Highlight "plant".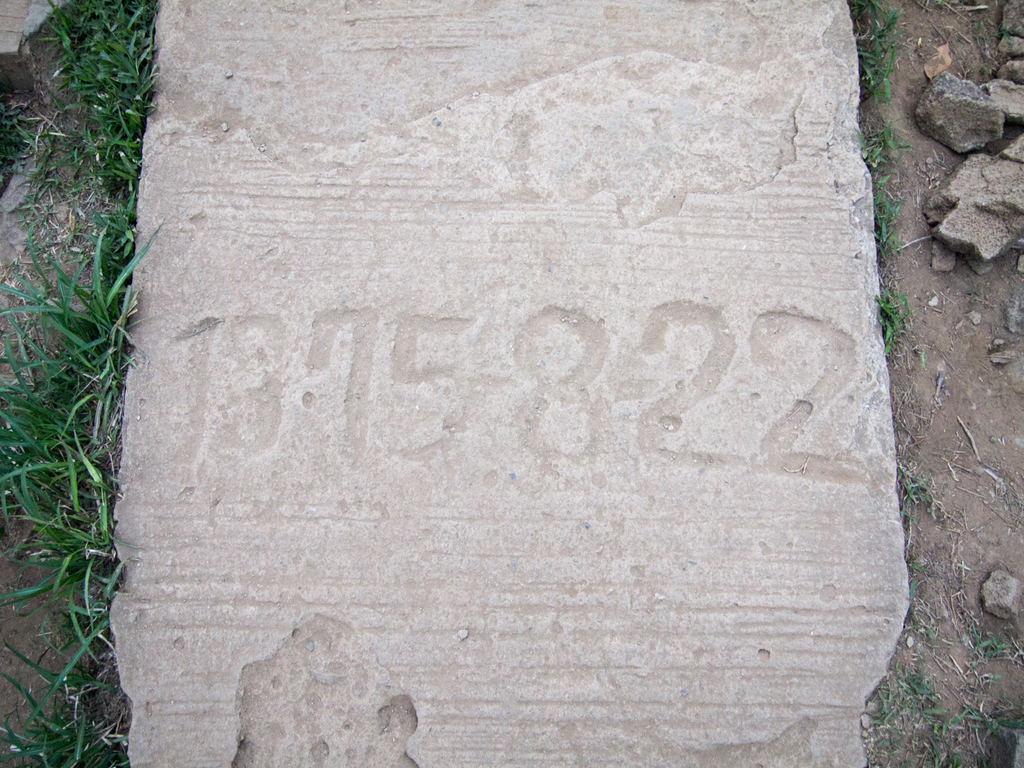
Highlighted region: 871 217 902 262.
